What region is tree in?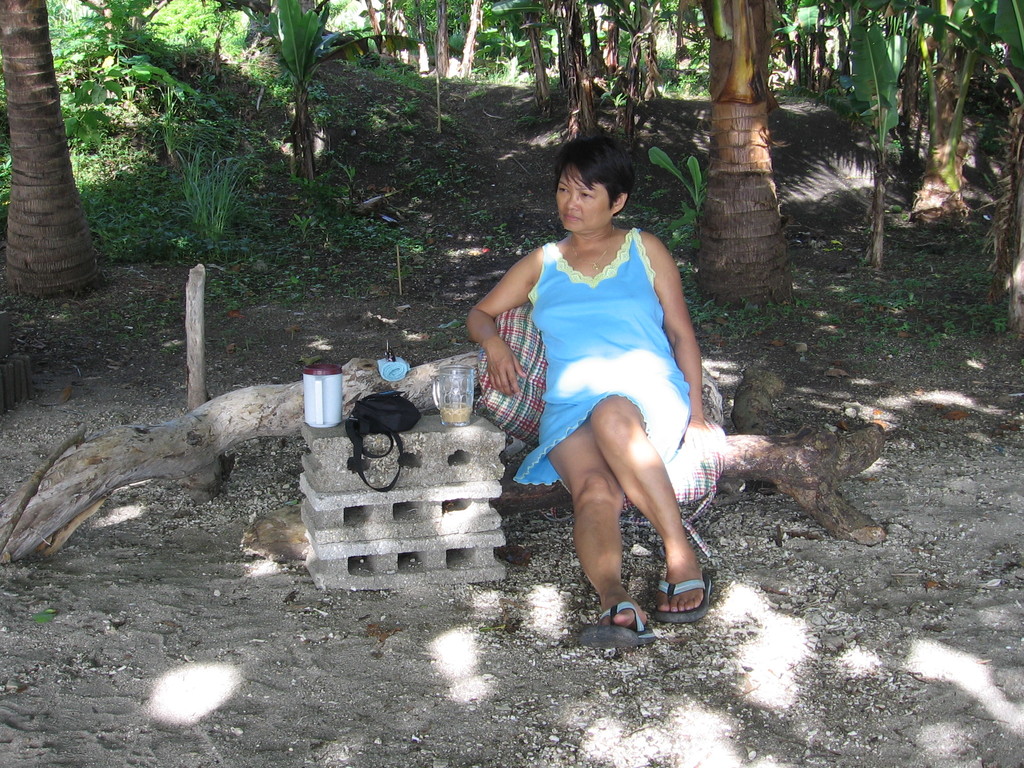
x1=0 y1=0 x2=158 y2=318.
